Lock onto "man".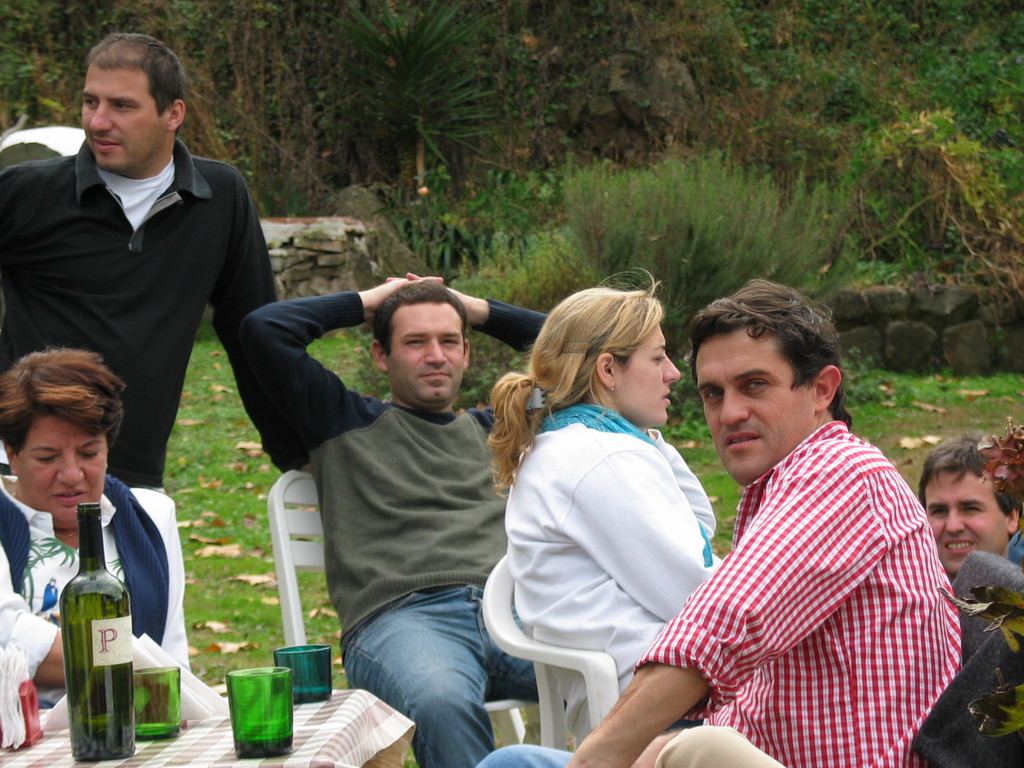
Locked: {"x1": 6, "y1": 42, "x2": 272, "y2": 506}.
